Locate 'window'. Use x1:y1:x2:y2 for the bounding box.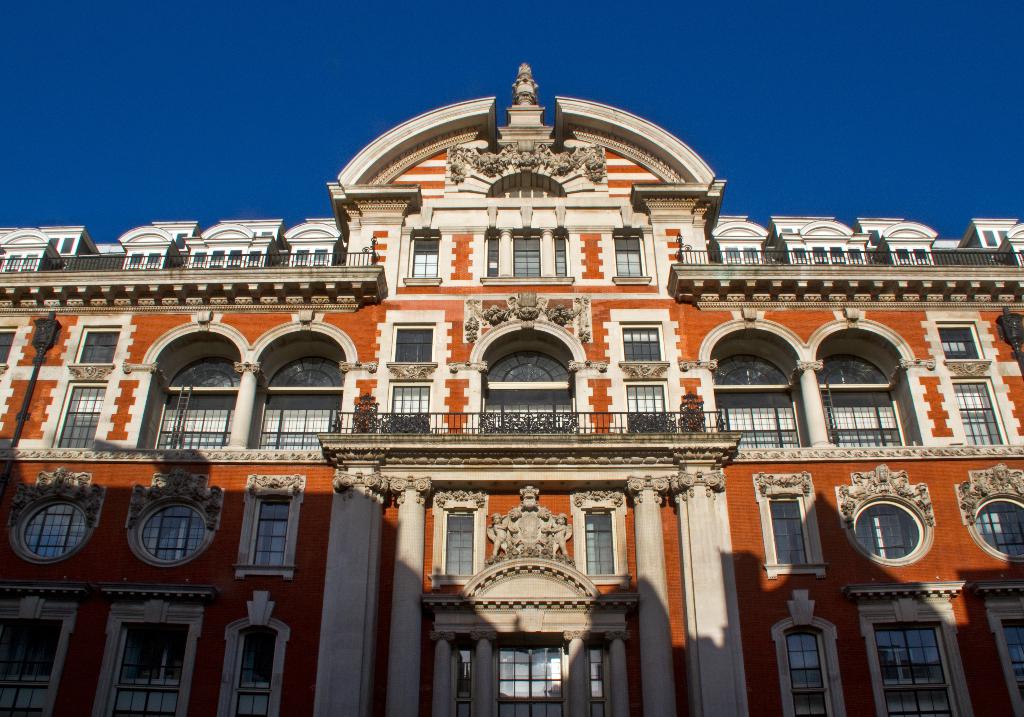
843:576:986:716.
